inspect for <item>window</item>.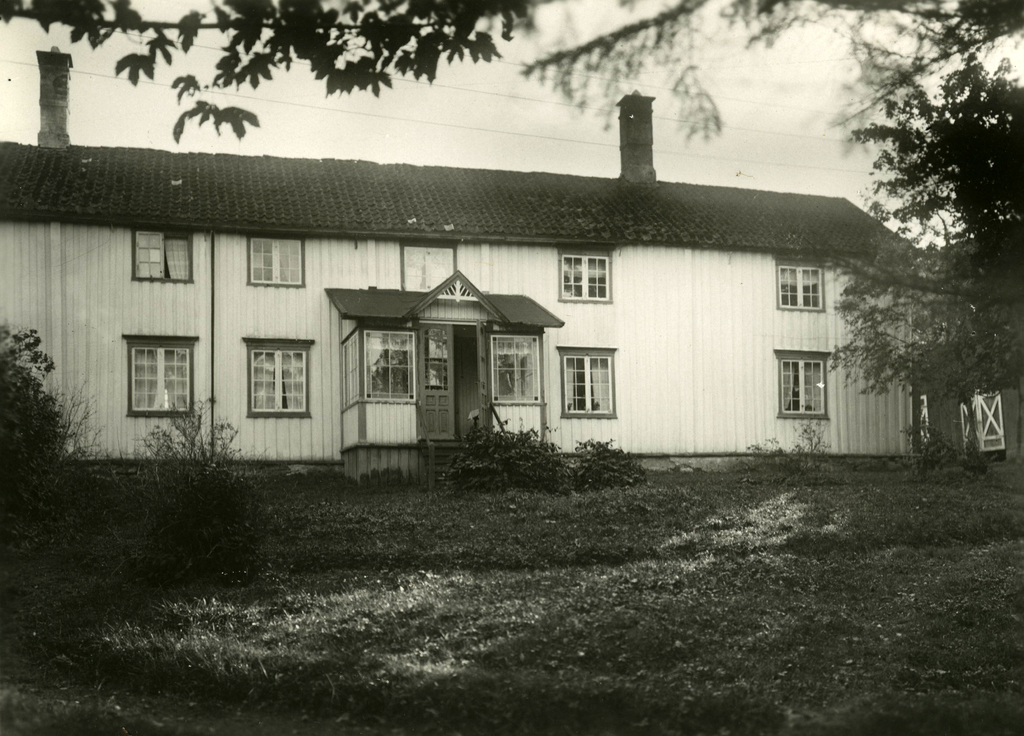
Inspection: (left=557, top=243, right=616, bottom=302).
